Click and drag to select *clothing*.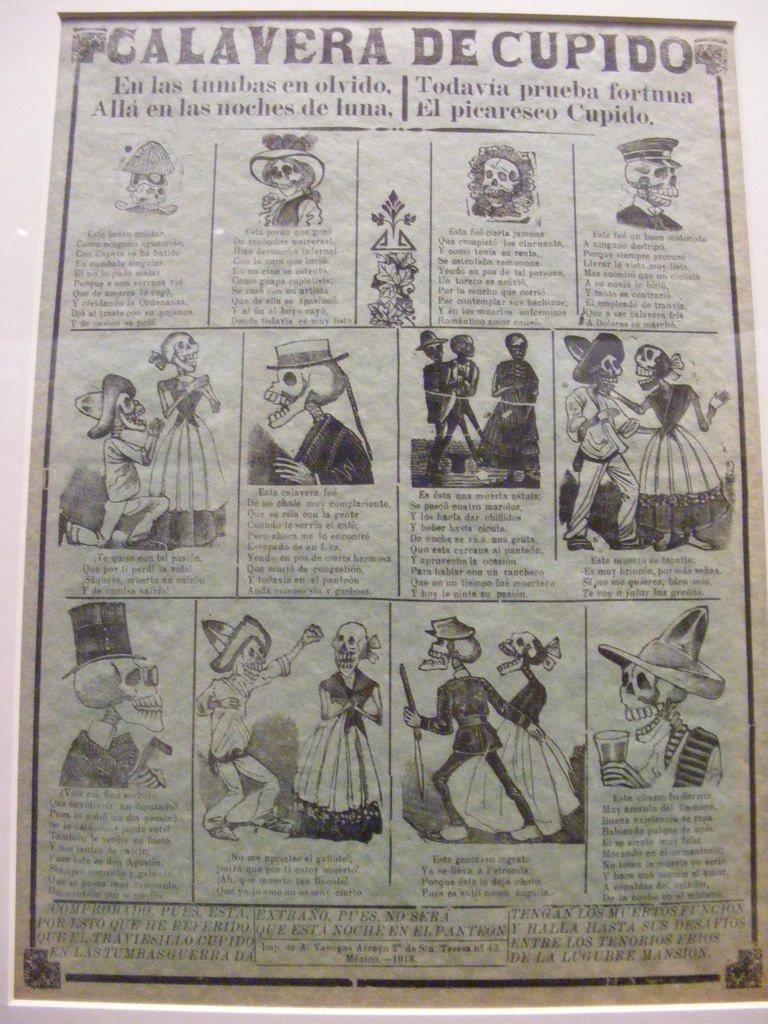
Selection: 461 190 531 248.
